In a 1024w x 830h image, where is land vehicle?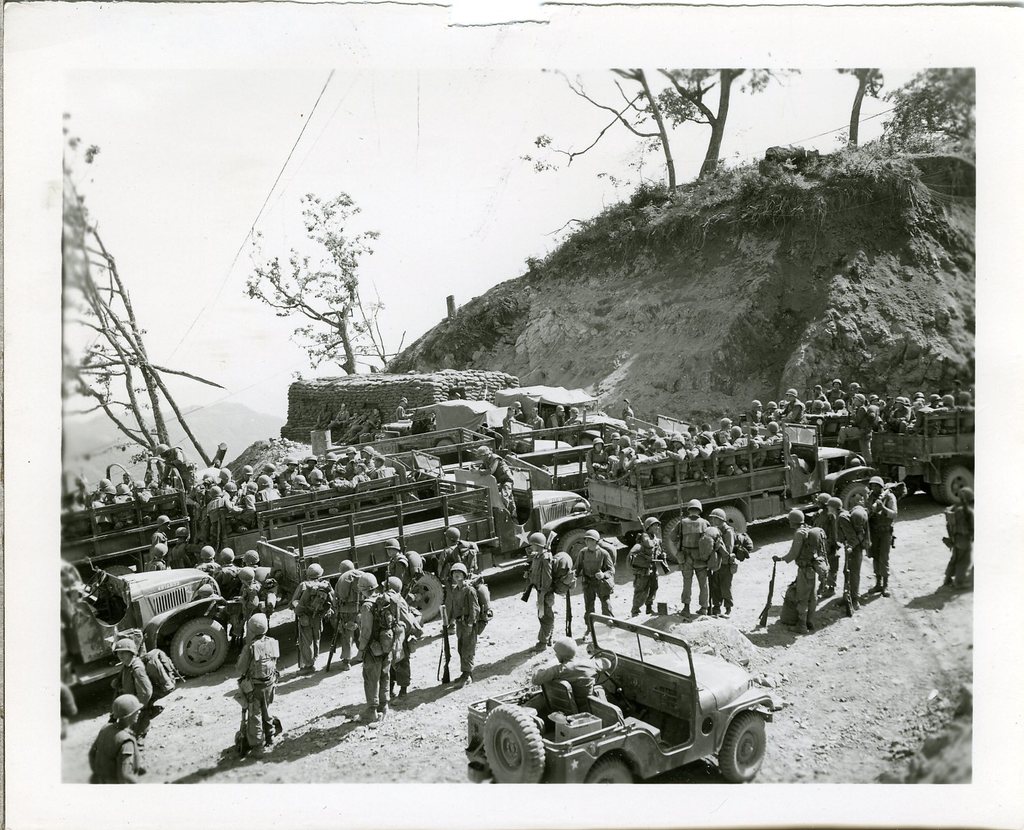
rect(448, 607, 784, 801).
